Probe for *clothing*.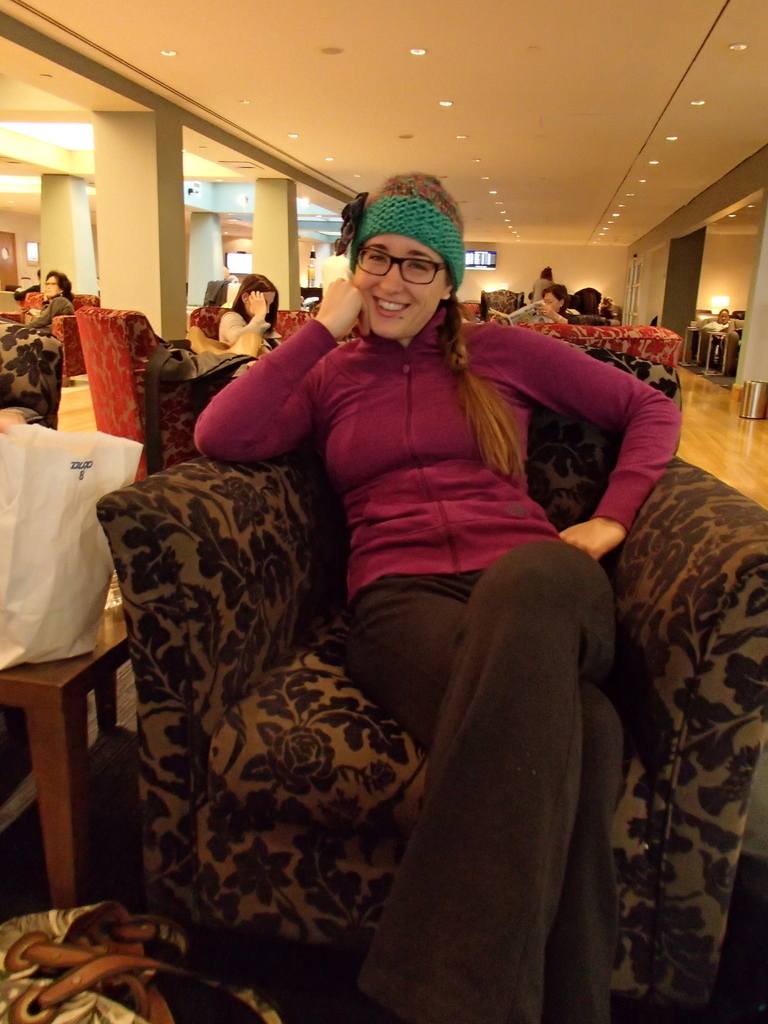
Probe result: BBox(138, 234, 665, 982).
